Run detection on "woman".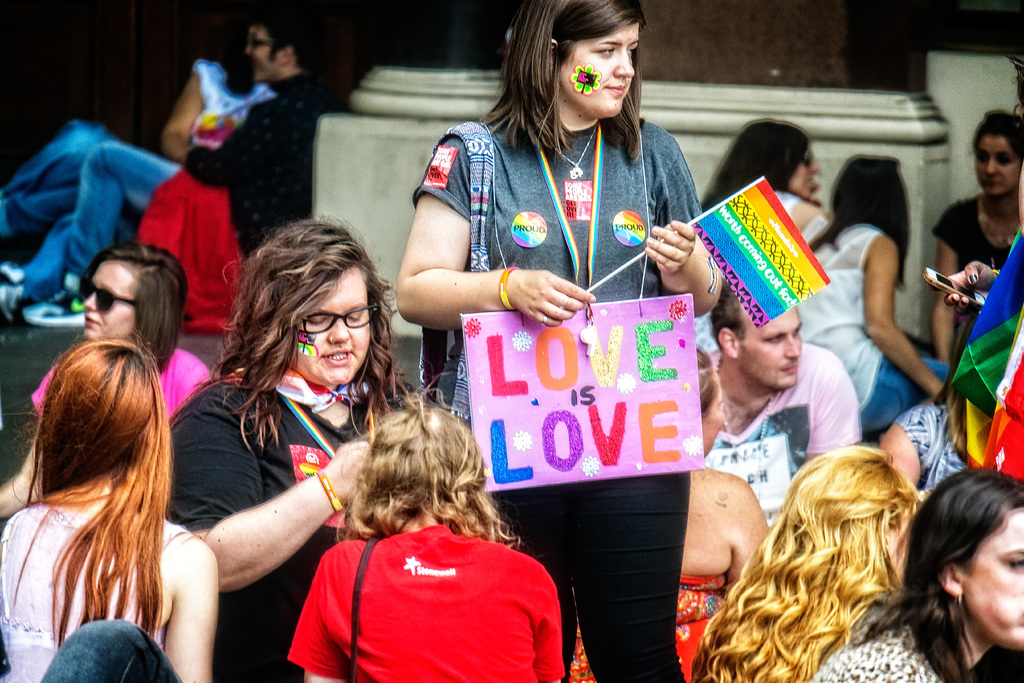
Result: pyautogui.locateOnScreen(408, 39, 785, 634).
